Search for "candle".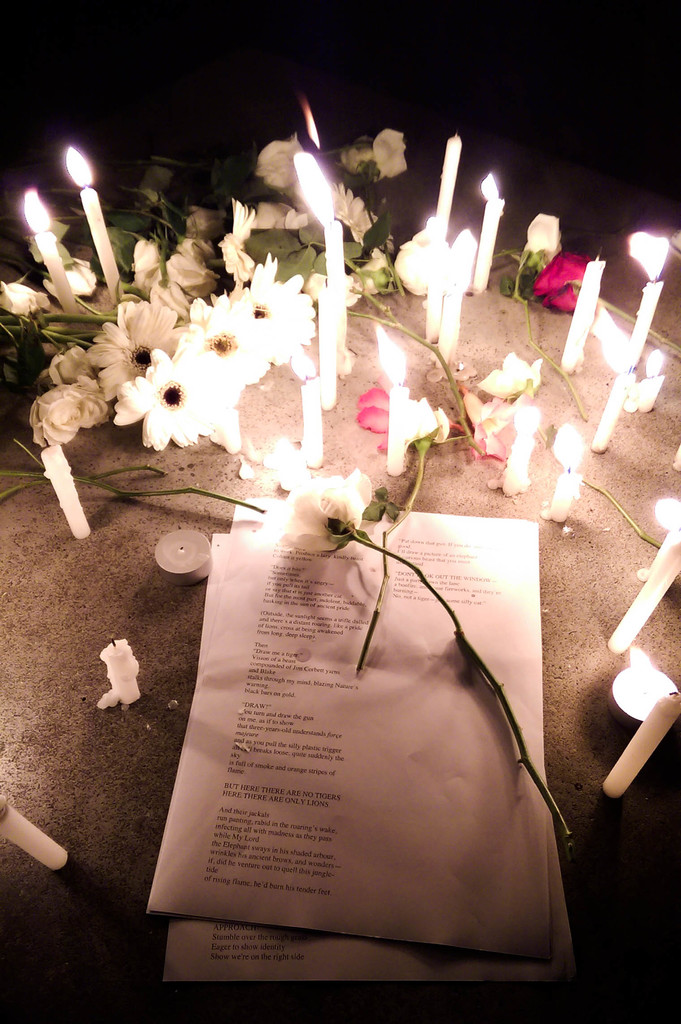
Found at [left=602, top=695, right=678, bottom=796].
